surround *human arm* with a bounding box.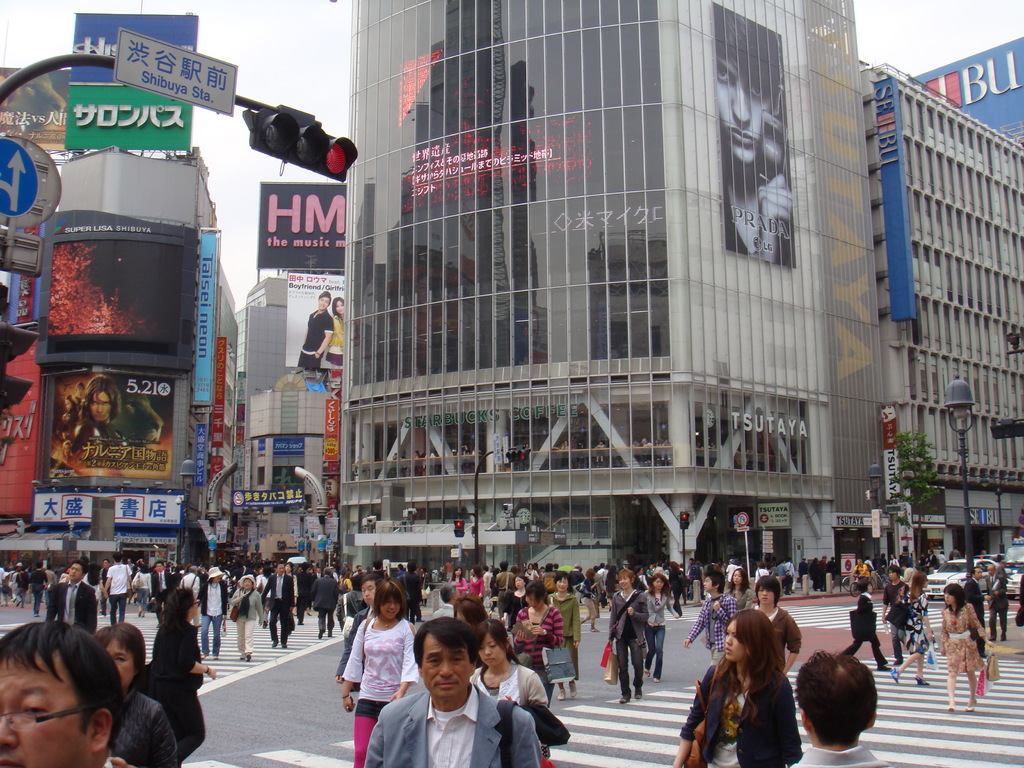
<region>361, 701, 391, 767</region>.
